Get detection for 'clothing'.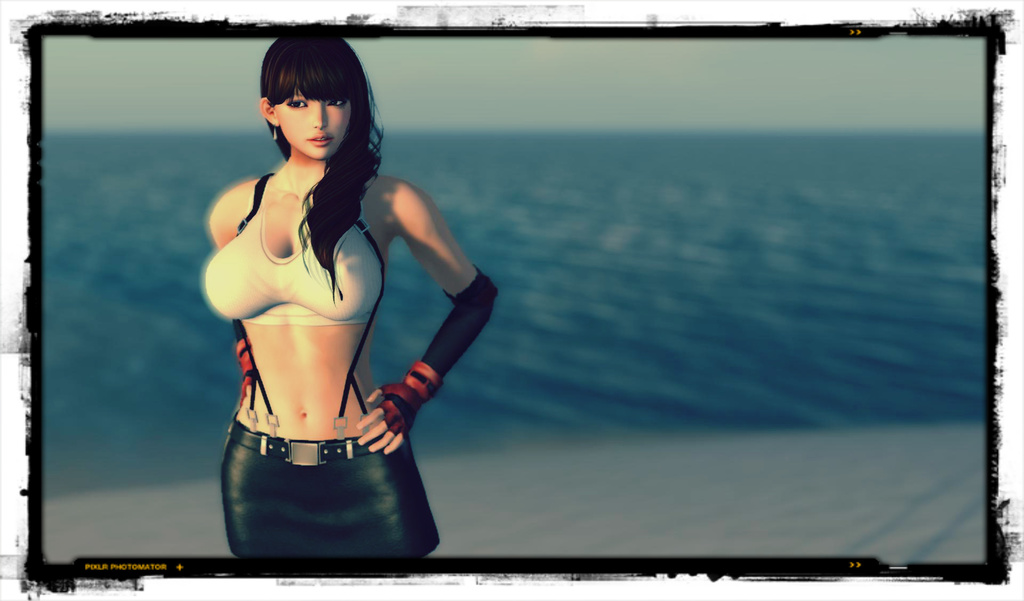
Detection: region(230, 315, 258, 410).
